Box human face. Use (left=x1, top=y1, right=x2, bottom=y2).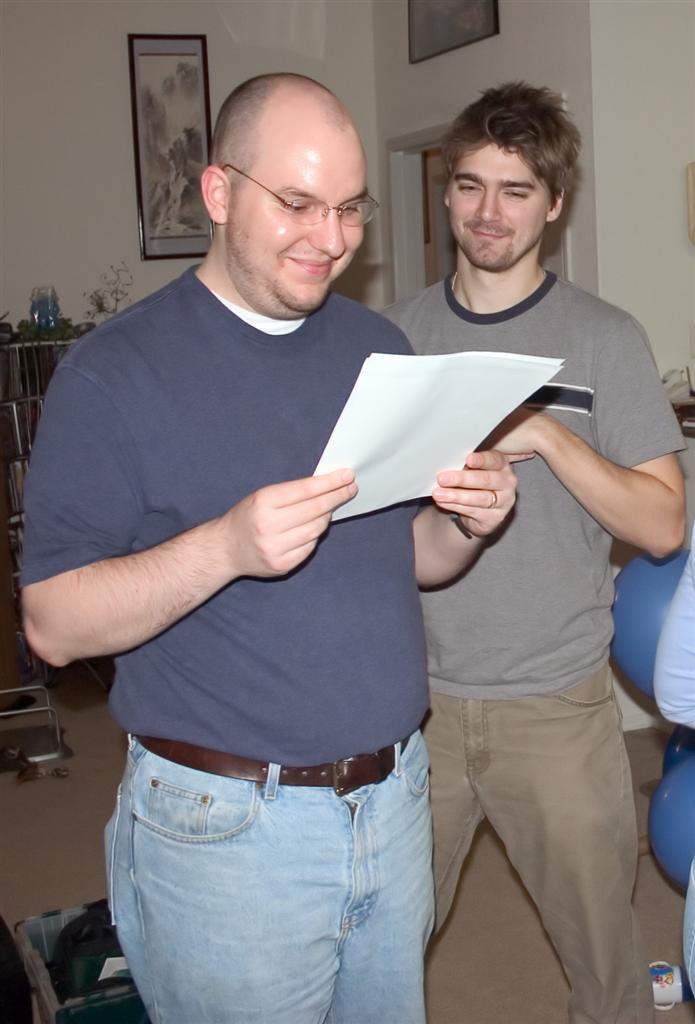
(left=448, top=148, right=554, bottom=272).
